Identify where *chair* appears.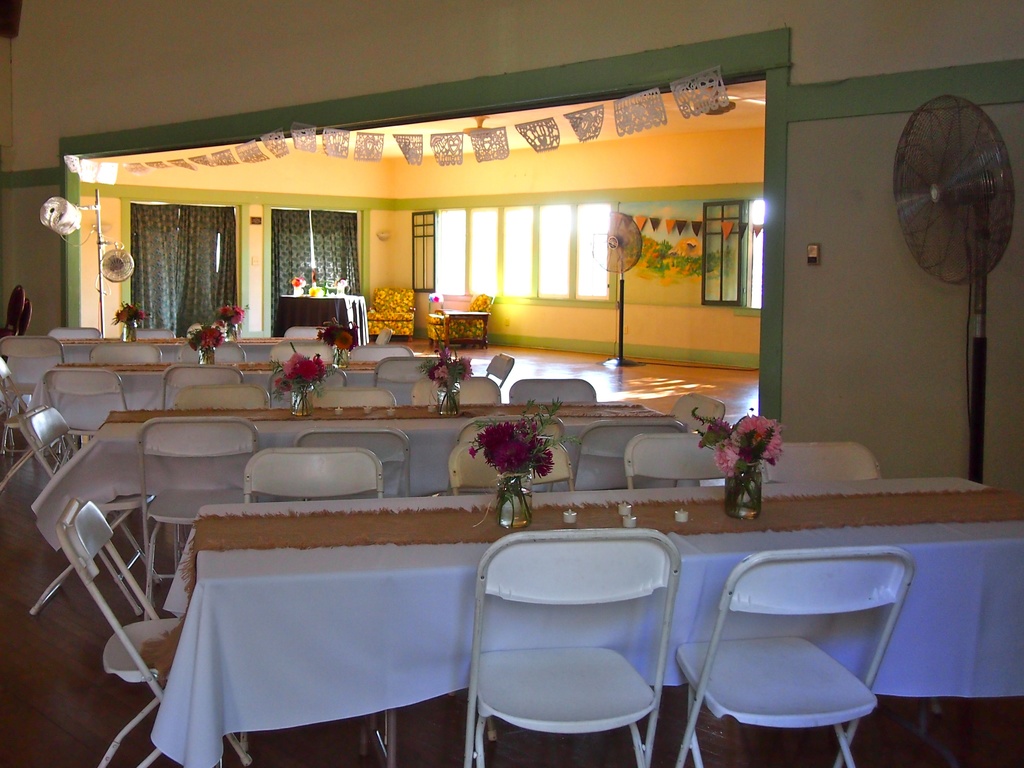
Appears at box=[673, 547, 915, 767].
